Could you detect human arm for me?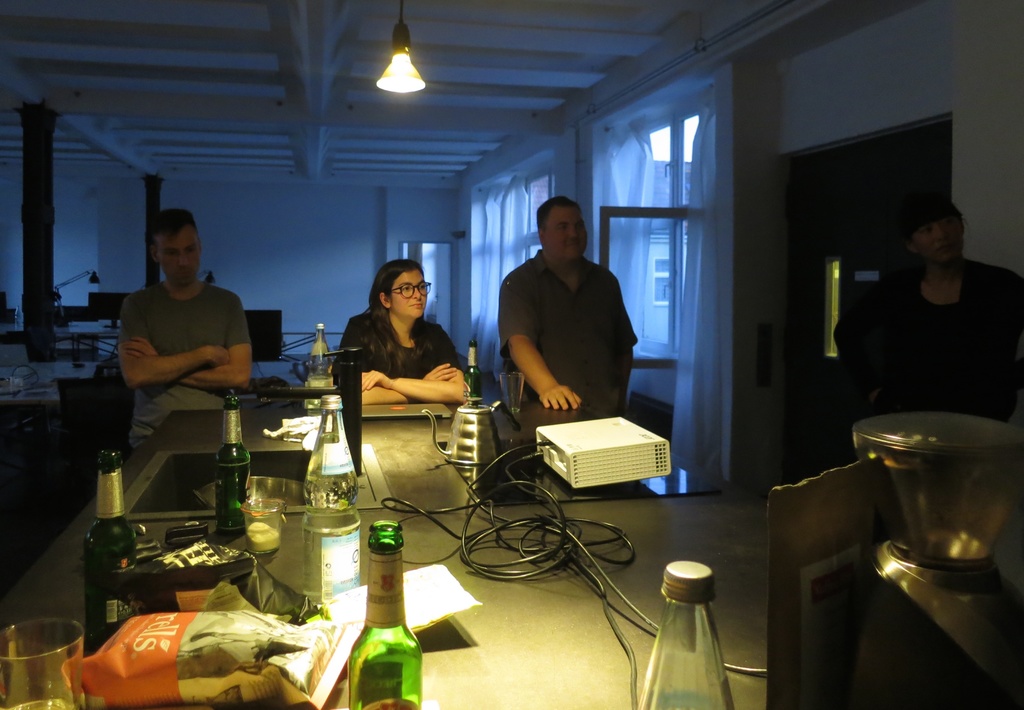
Detection result: (x1=838, y1=250, x2=874, y2=394).
